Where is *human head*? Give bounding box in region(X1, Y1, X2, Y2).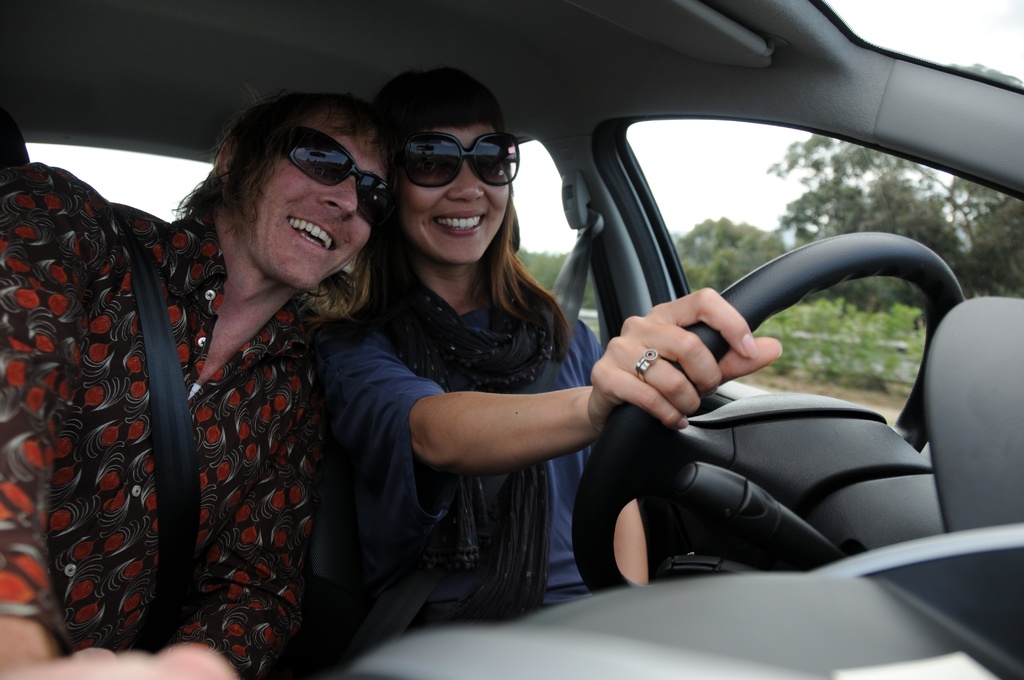
region(211, 93, 391, 295).
